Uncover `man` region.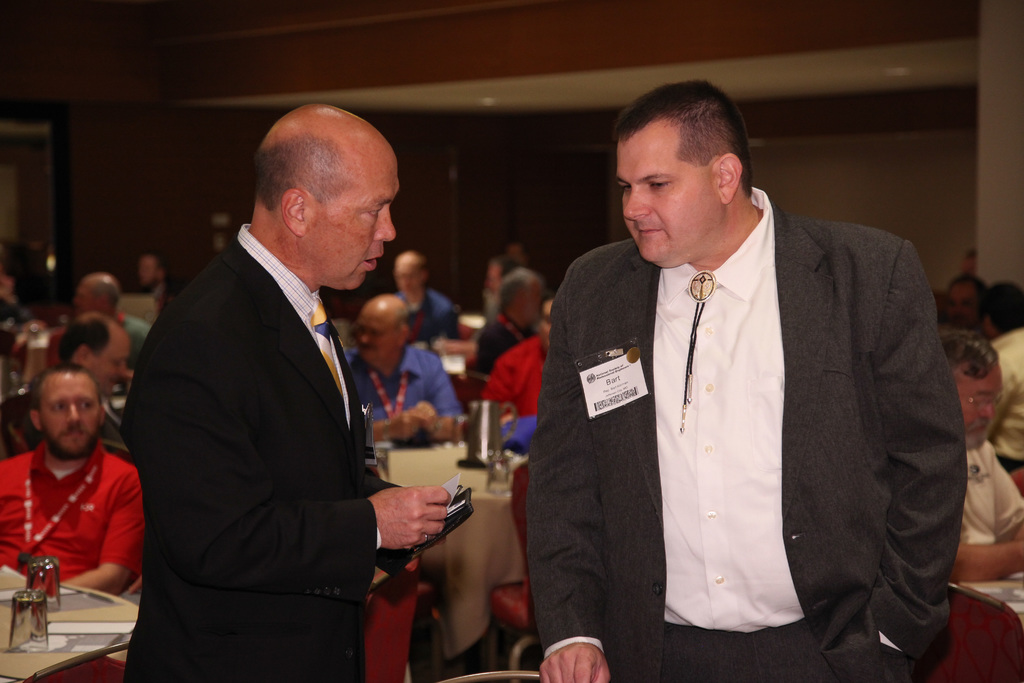
Uncovered: bbox=(136, 248, 172, 303).
